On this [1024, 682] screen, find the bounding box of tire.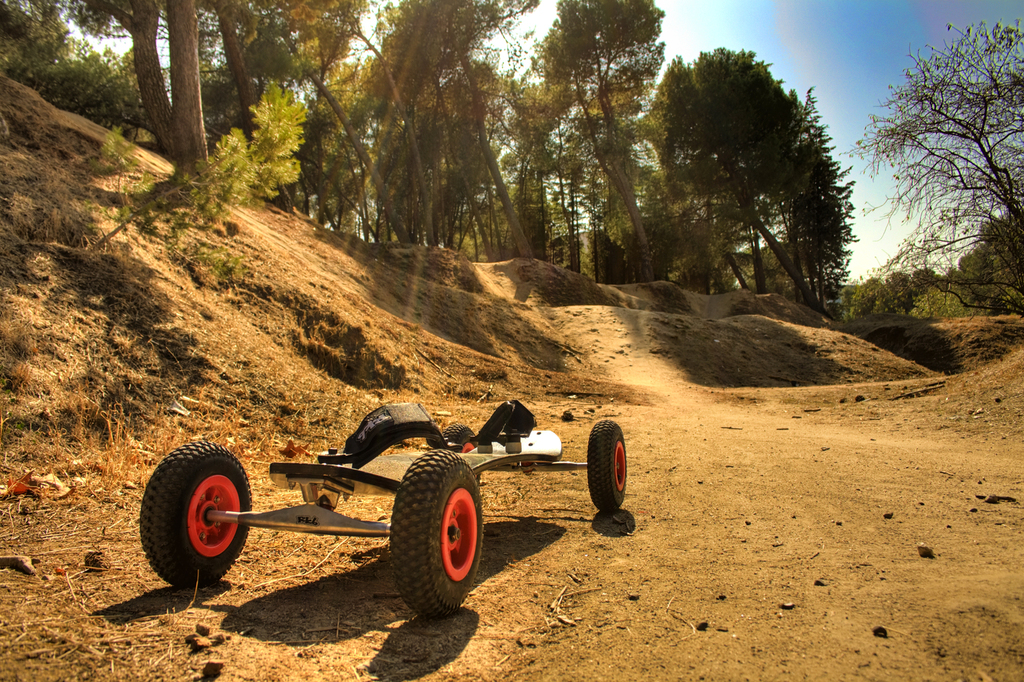
Bounding box: pyautogui.locateOnScreen(583, 416, 630, 516).
